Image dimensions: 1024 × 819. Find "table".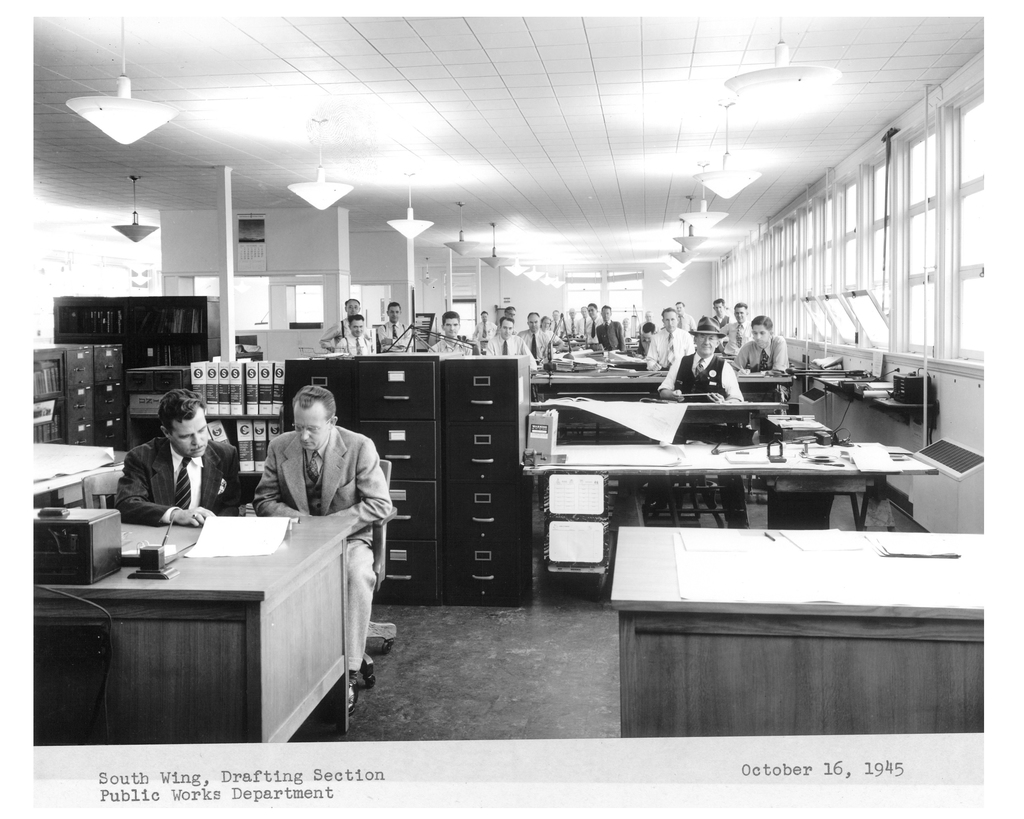
[522,434,932,530].
